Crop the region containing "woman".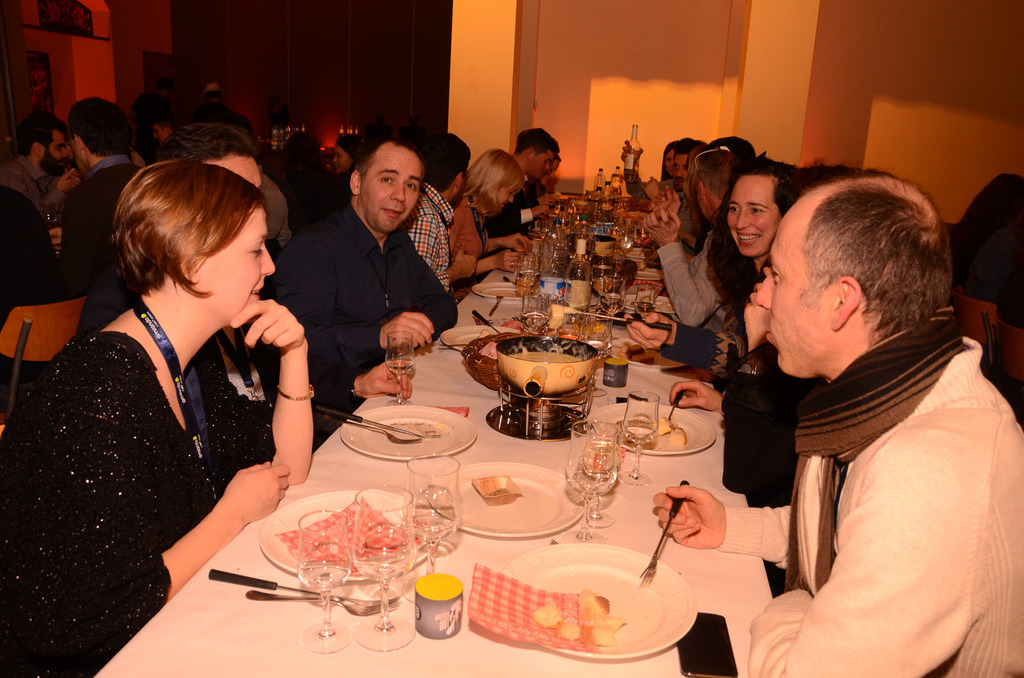
Crop region: (left=630, top=137, right=681, bottom=216).
